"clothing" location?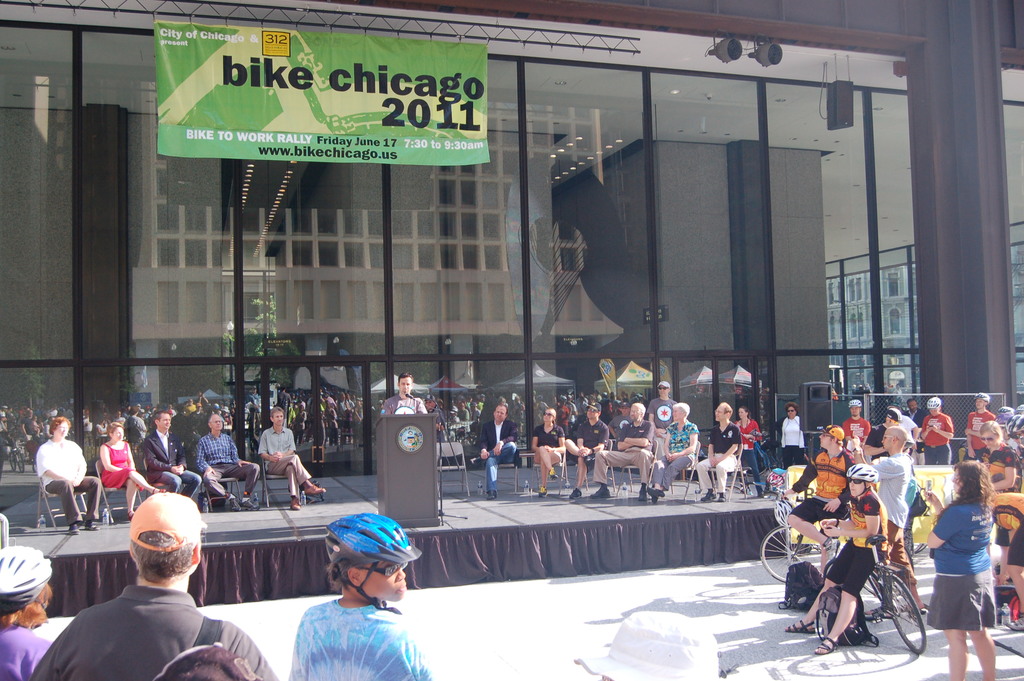
Rect(0, 624, 51, 674)
